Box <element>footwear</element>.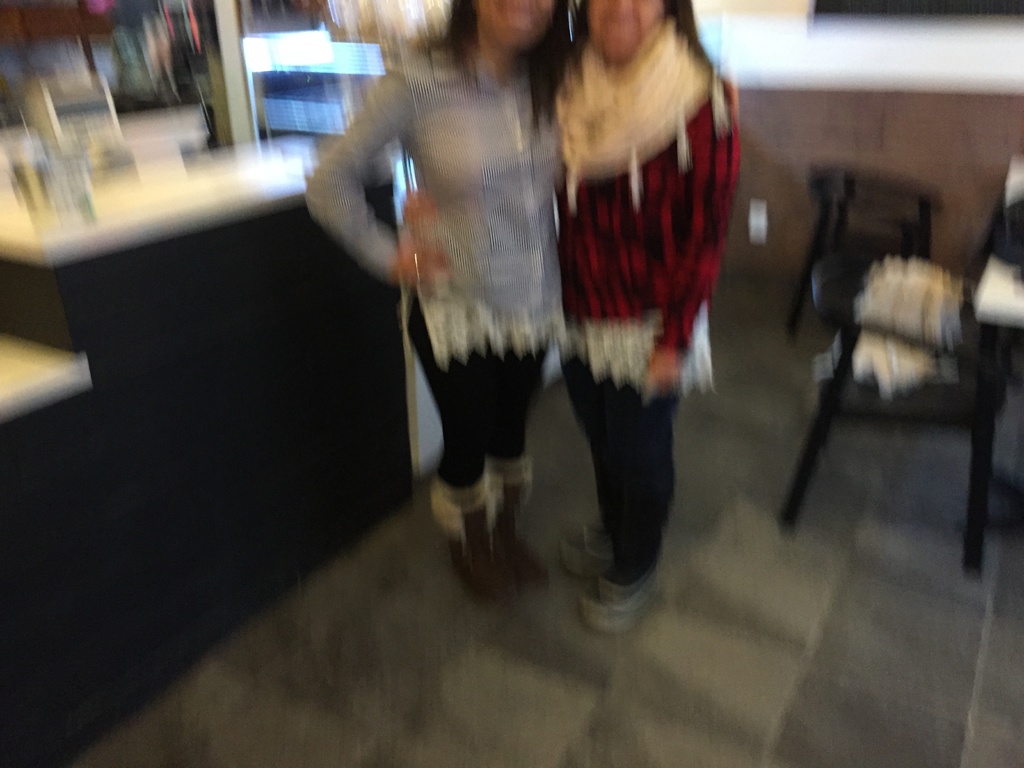
left=563, top=516, right=611, bottom=574.
